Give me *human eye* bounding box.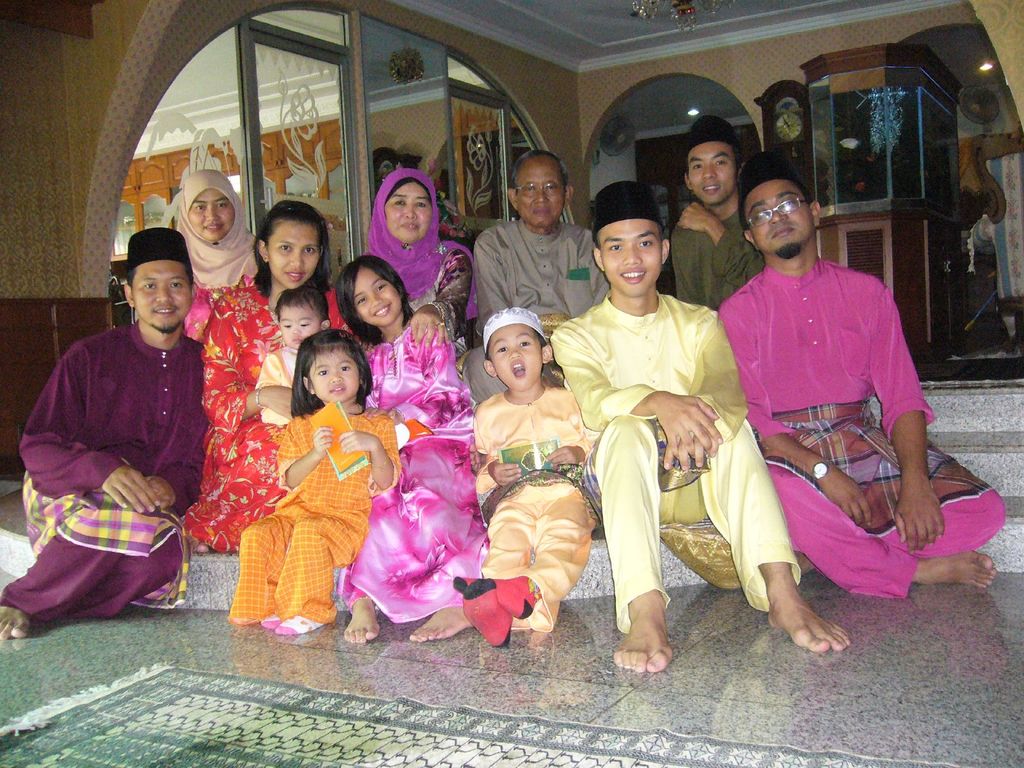
crop(607, 241, 624, 255).
